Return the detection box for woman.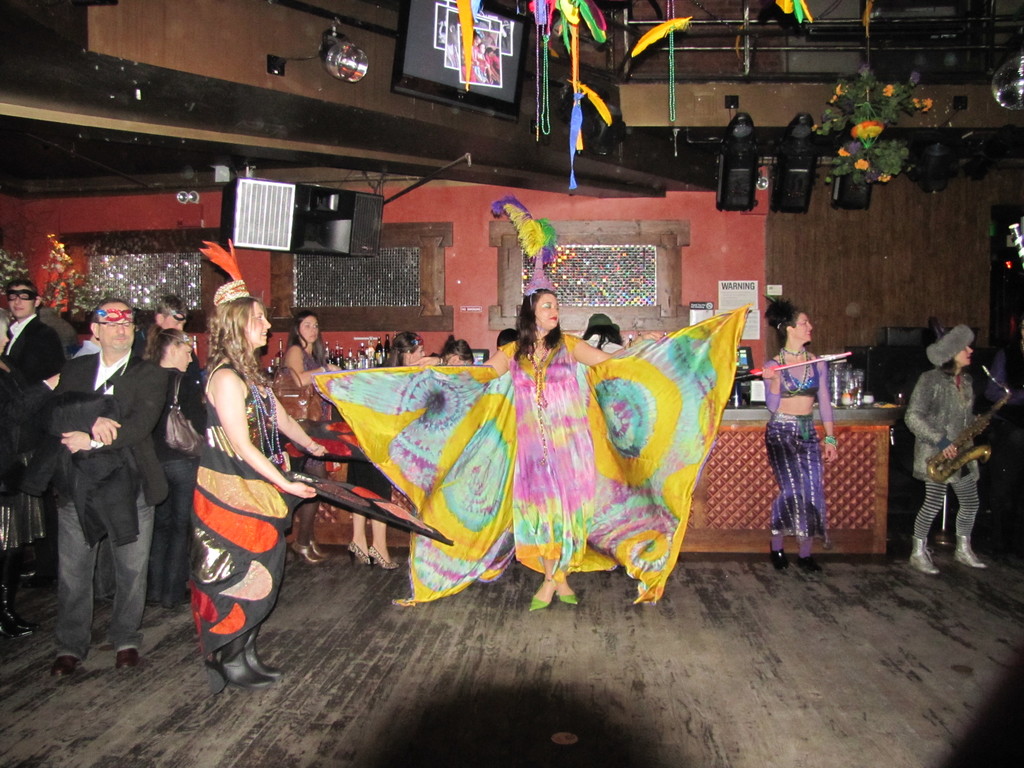
(760, 296, 839, 581).
